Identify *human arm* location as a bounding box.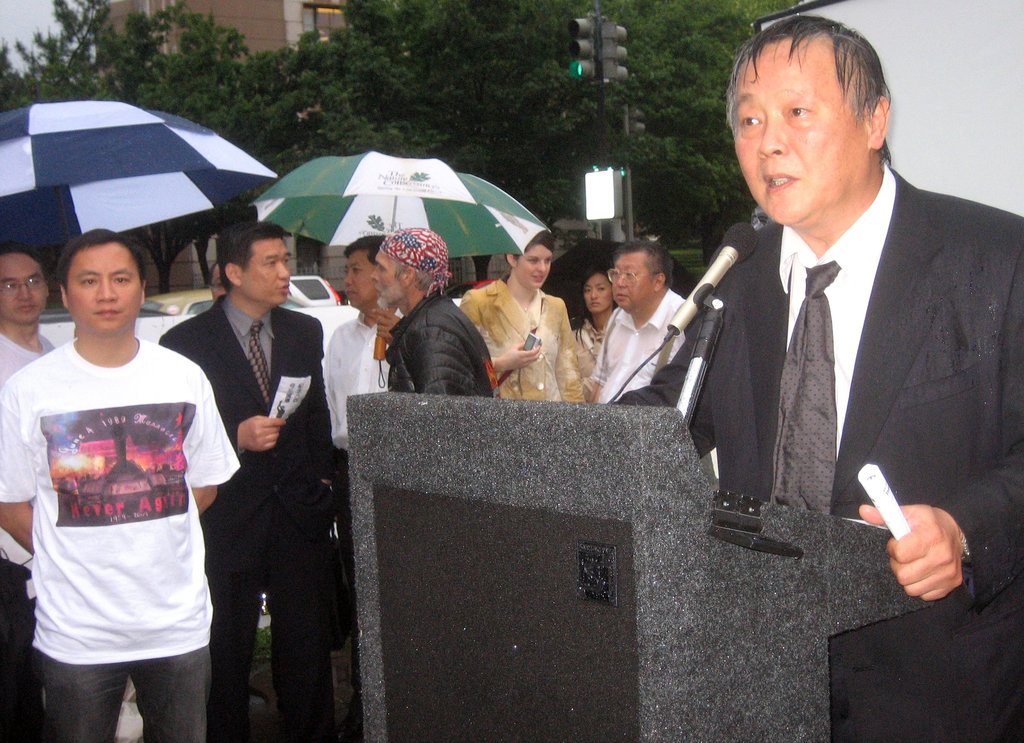
box=[422, 322, 463, 404].
